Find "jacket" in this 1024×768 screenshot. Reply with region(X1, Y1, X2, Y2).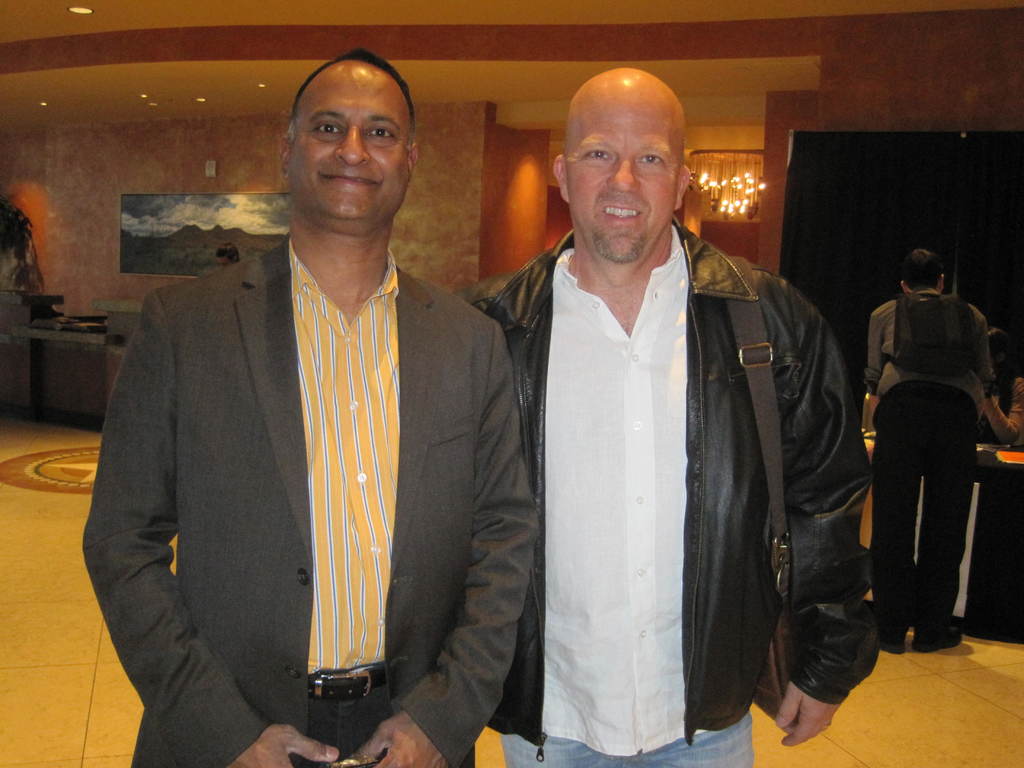
region(460, 161, 866, 749).
